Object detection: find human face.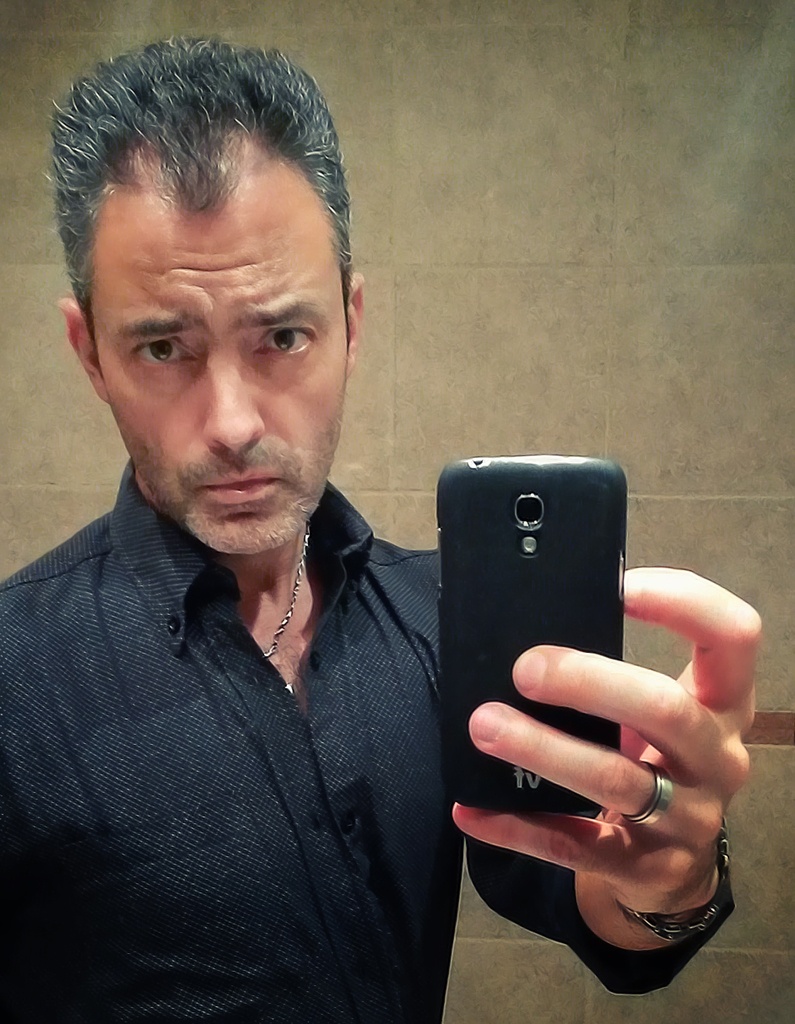
bbox=[95, 127, 358, 556].
